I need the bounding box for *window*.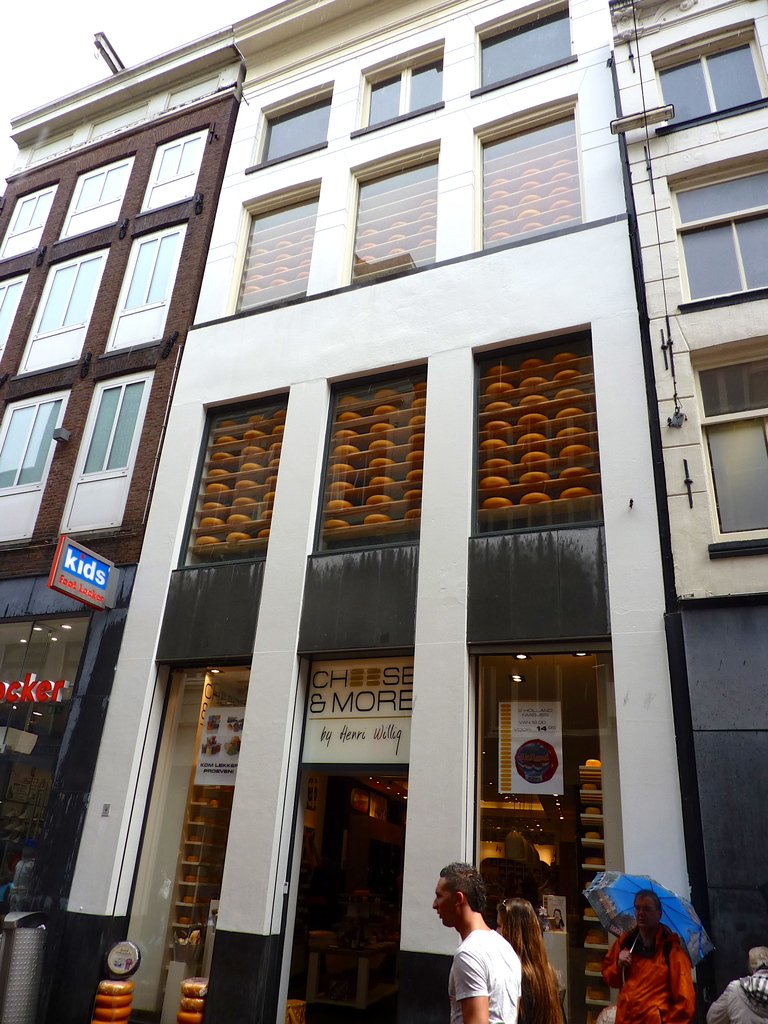
Here it is: (222,178,324,317).
